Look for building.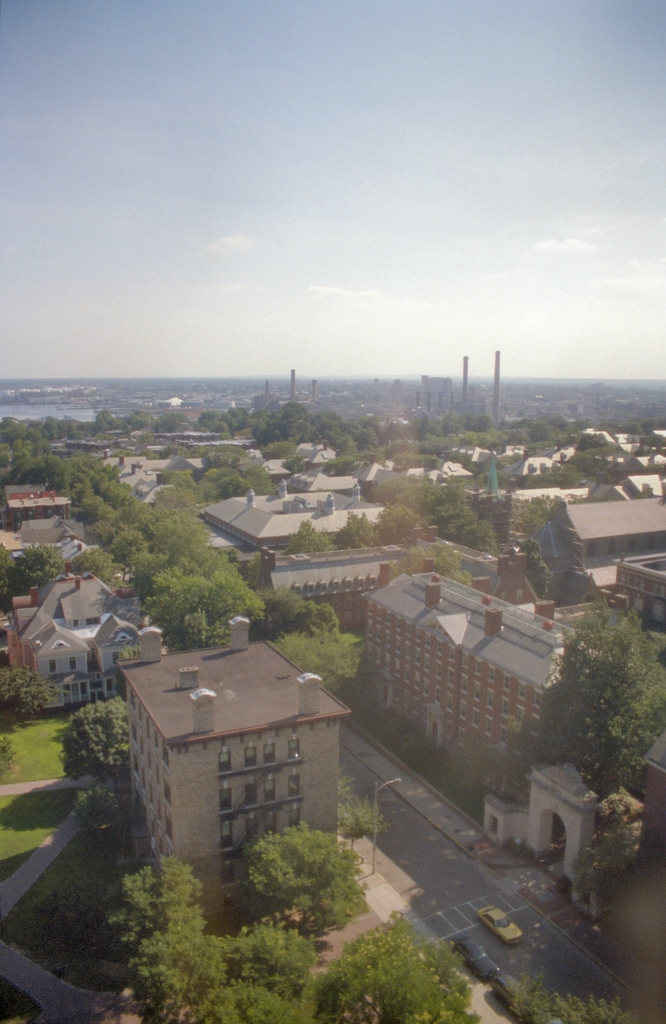
Found: x1=594 y1=545 x2=665 y2=633.
